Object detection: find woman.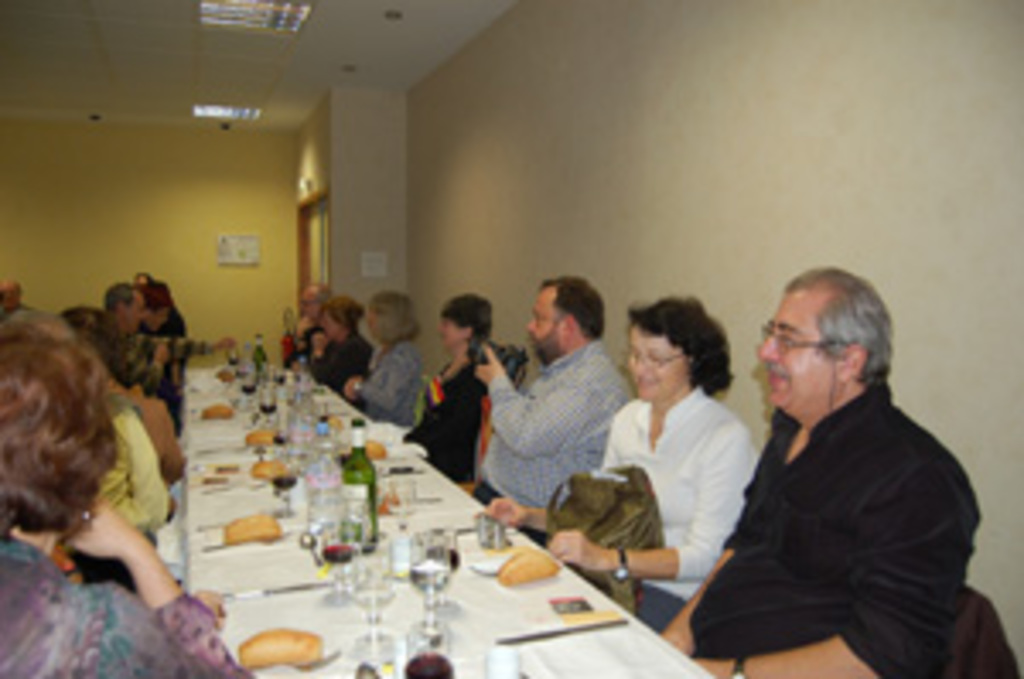
Rect(591, 297, 771, 604).
